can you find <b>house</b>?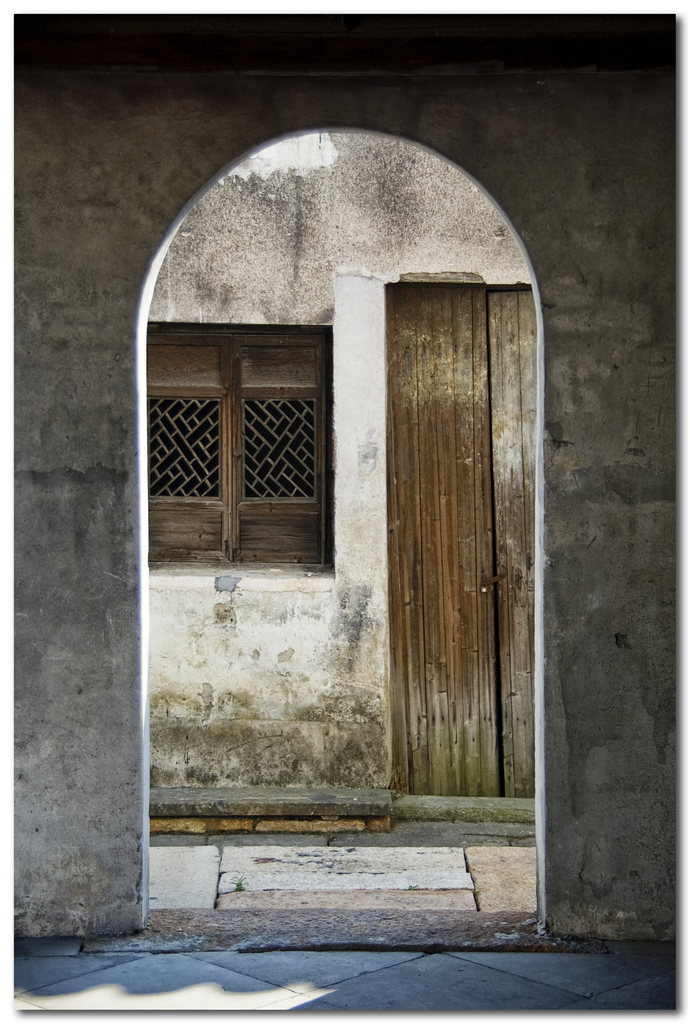
Yes, bounding box: (x1=146, y1=130, x2=548, y2=821).
